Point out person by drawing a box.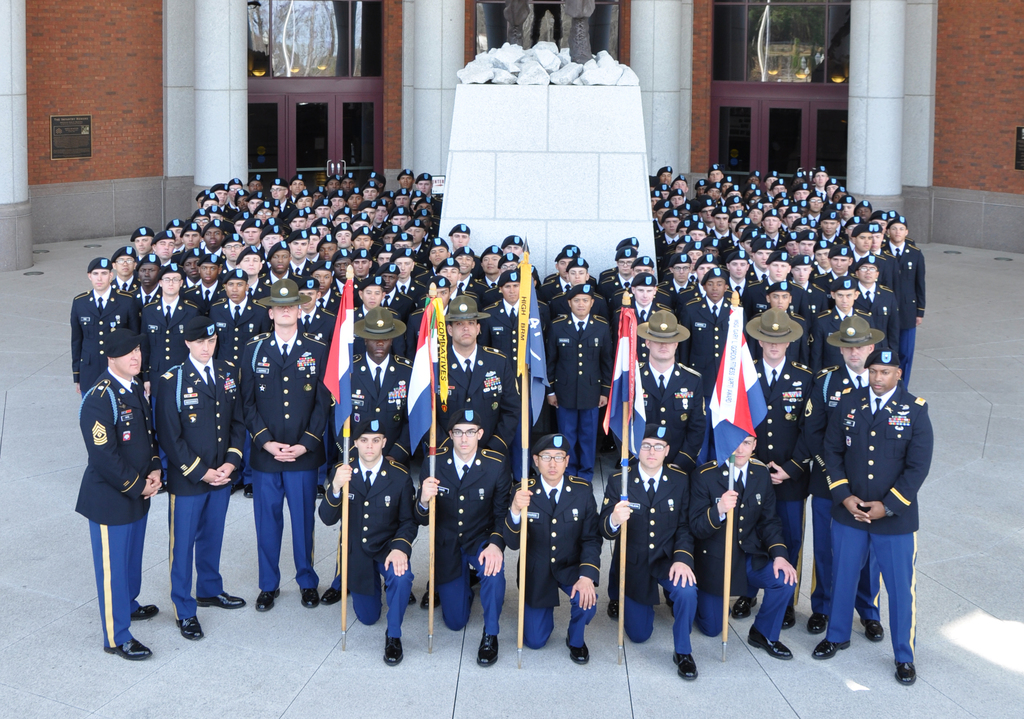
[x1=152, y1=319, x2=248, y2=633].
